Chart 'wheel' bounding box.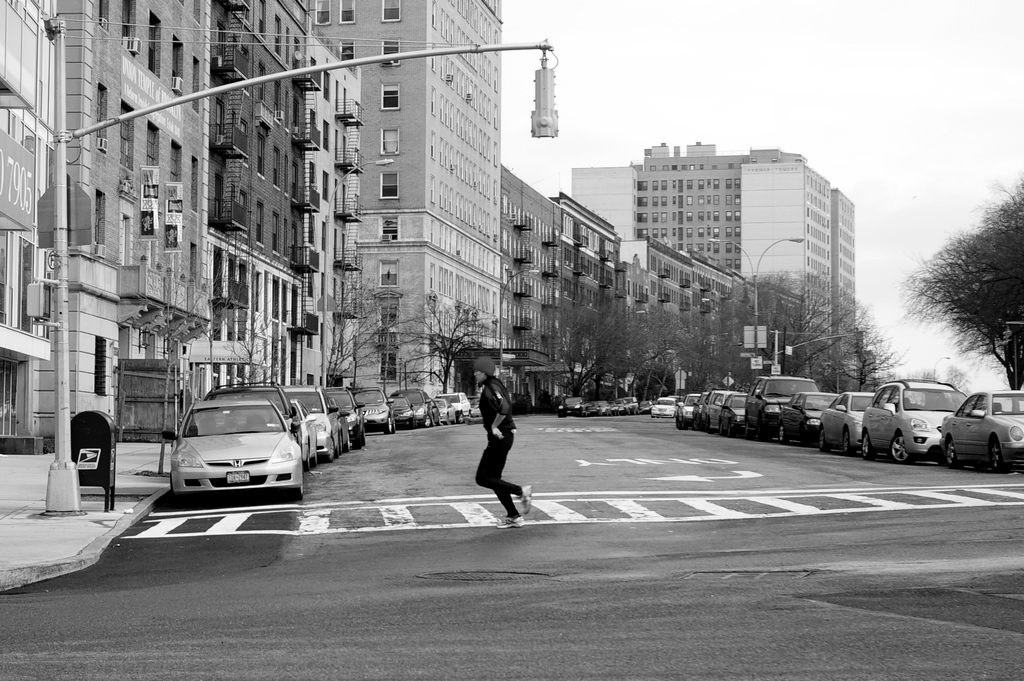
Charted: BBox(383, 417, 394, 436).
